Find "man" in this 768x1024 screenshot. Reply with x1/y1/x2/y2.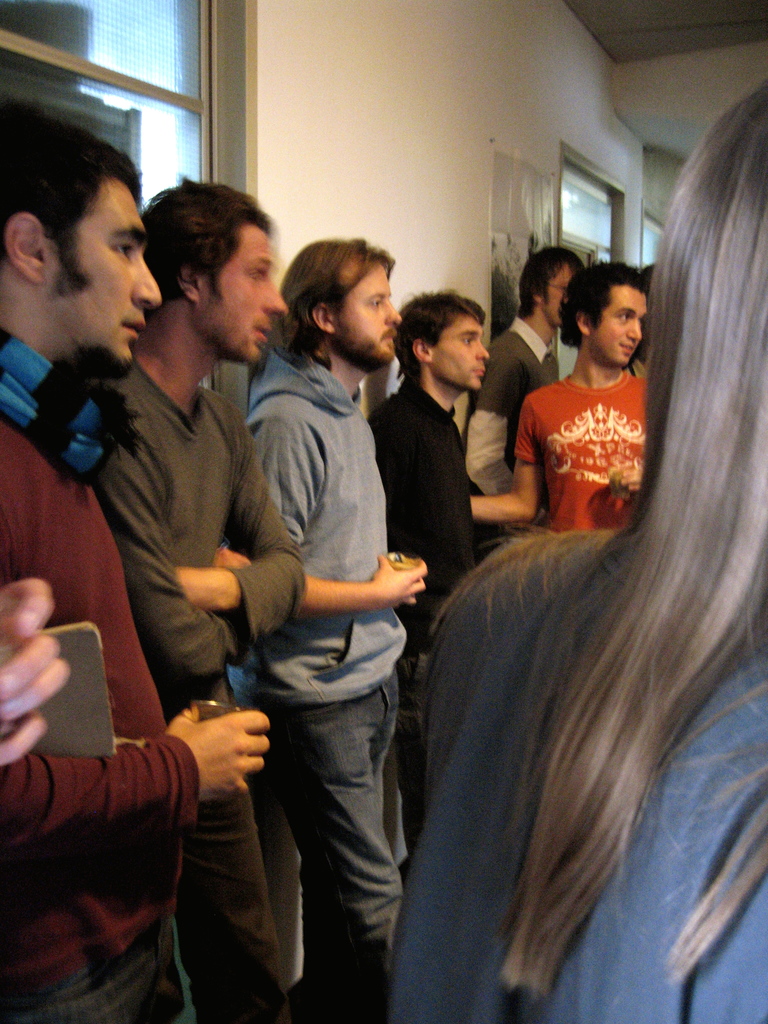
360/285/491/861.
